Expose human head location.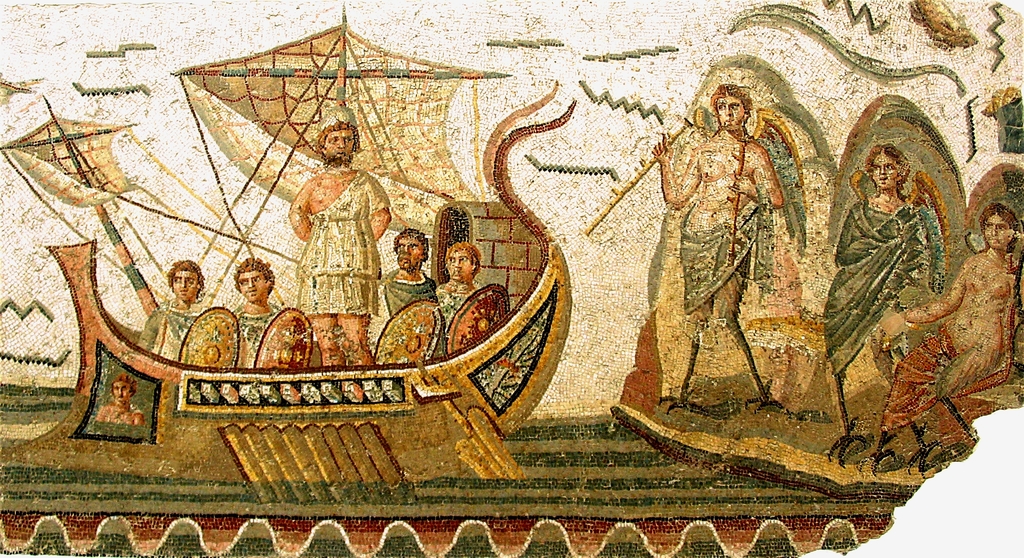
Exposed at x1=712, y1=86, x2=751, y2=128.
